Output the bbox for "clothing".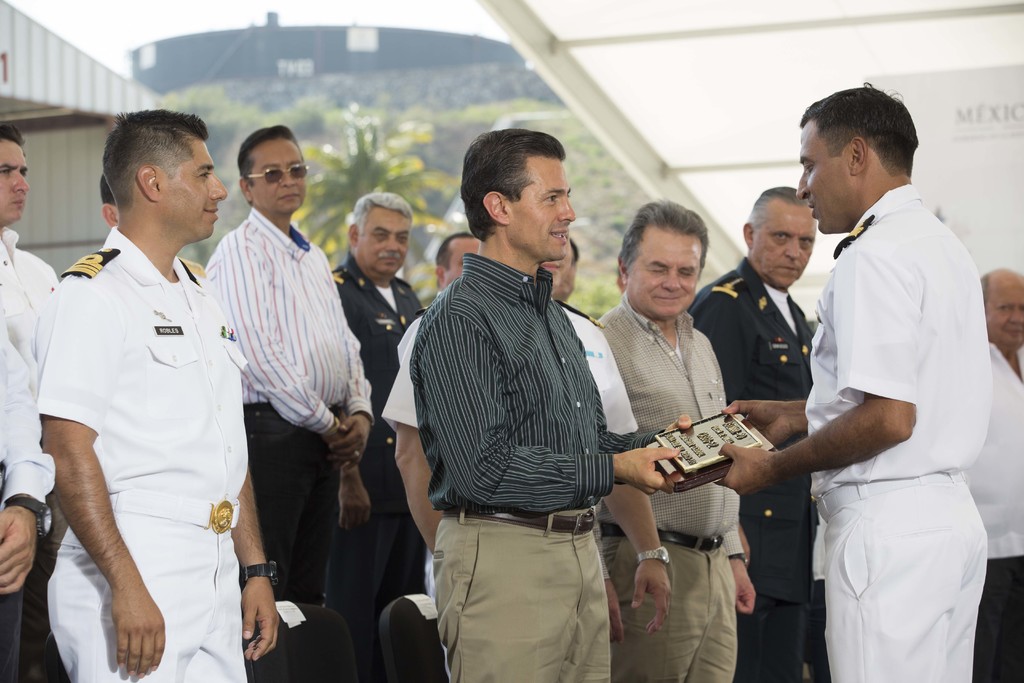
detection(760, 151, 996, 671).
